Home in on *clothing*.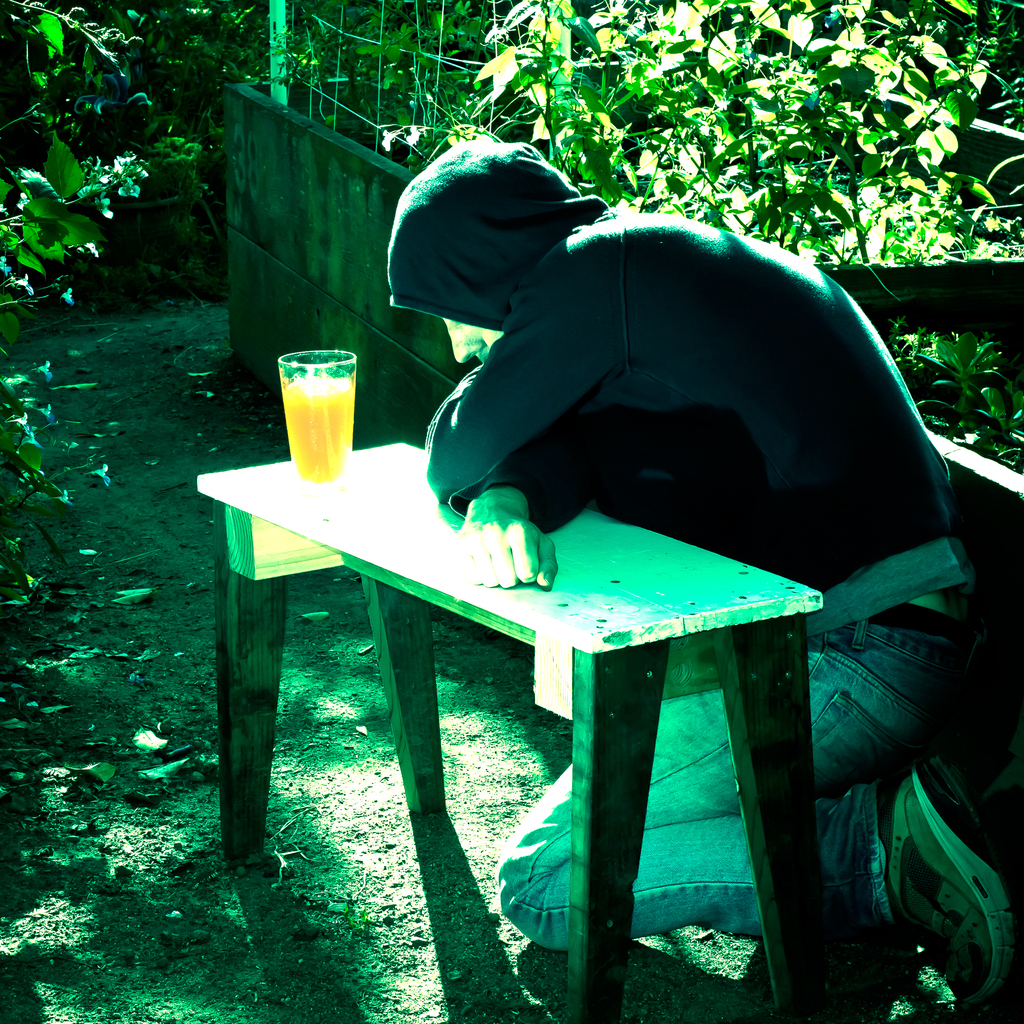
Homed in at box=[389, 139, 968, 632].
